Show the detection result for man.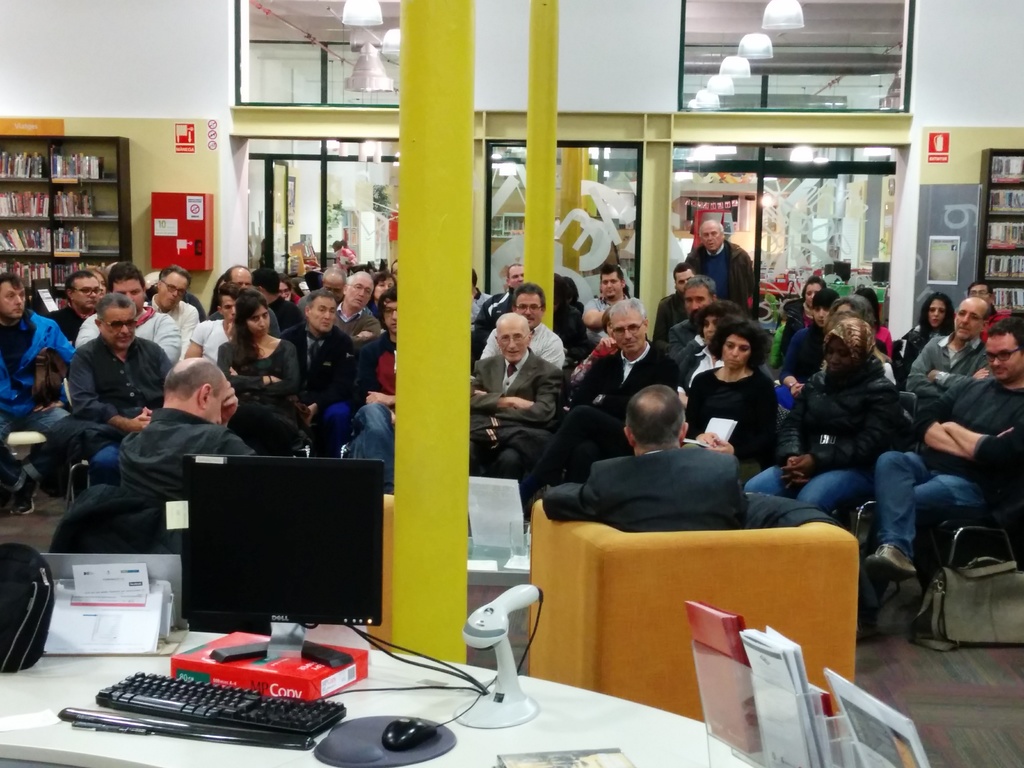
144:269:196:332.
